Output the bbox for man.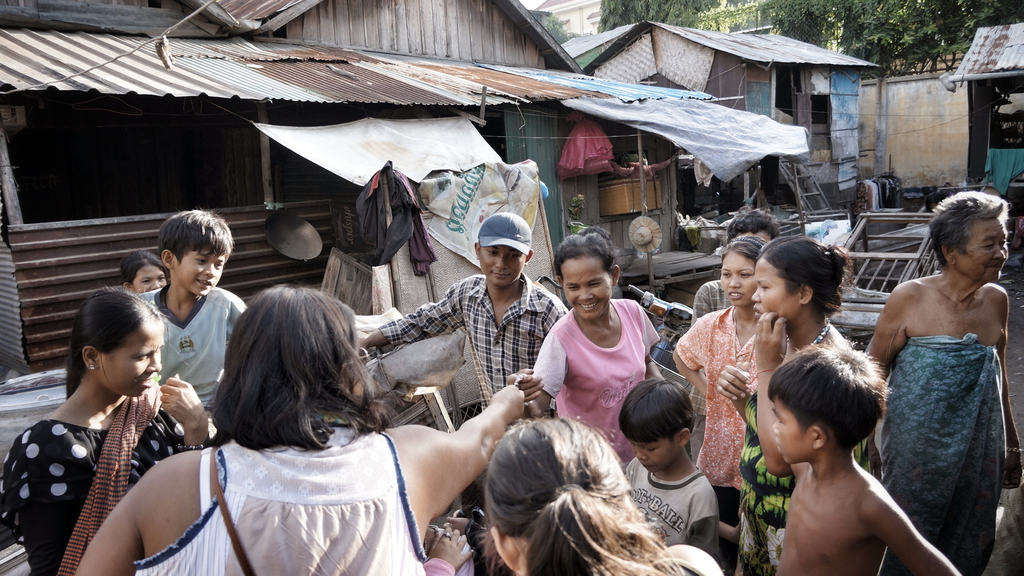
select_region(368, 214, 573, 429).
